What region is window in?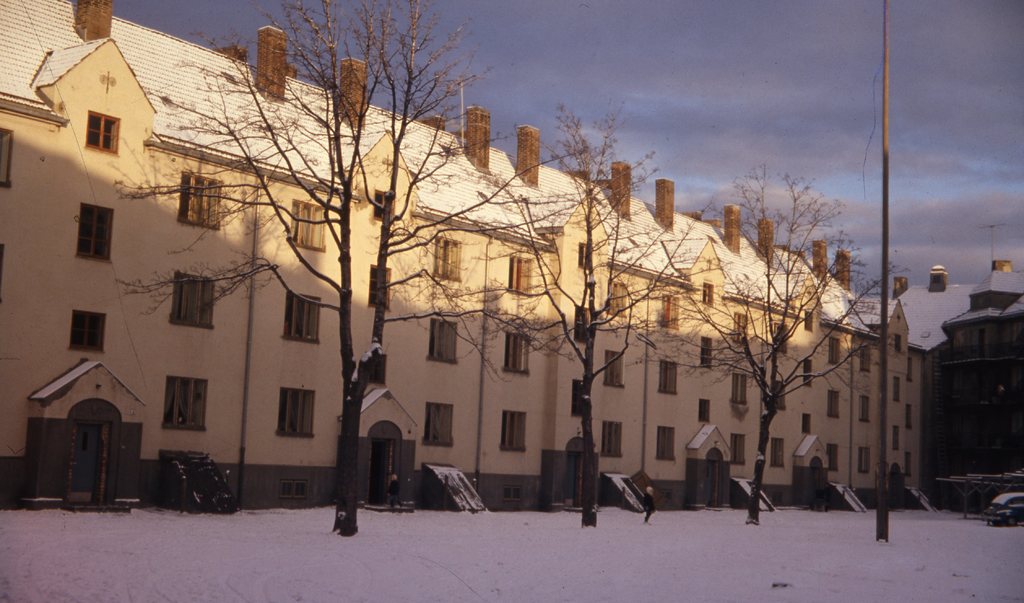
box(426, 317, 458, 362).
